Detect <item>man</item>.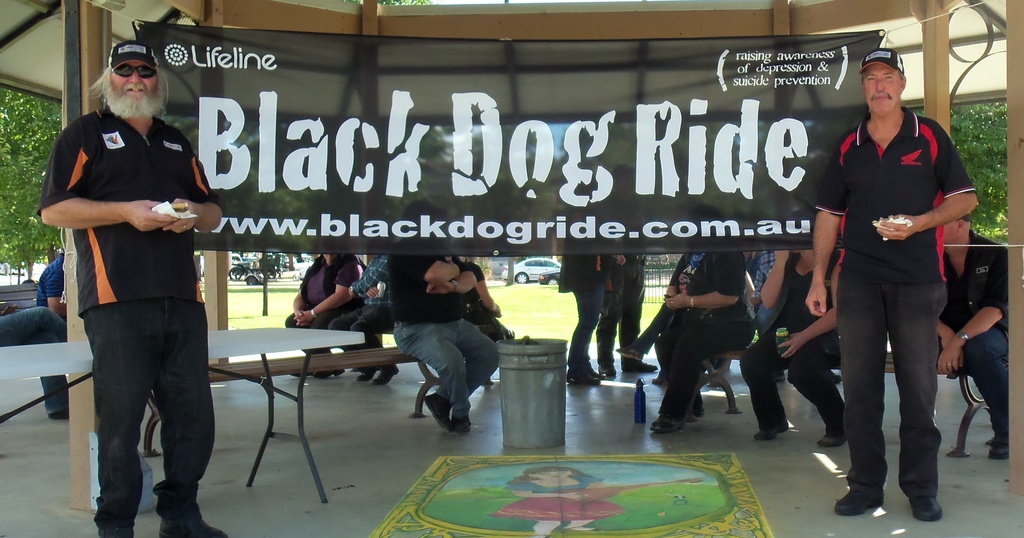
Detected at BBox(922, 202, 1013, 461).
